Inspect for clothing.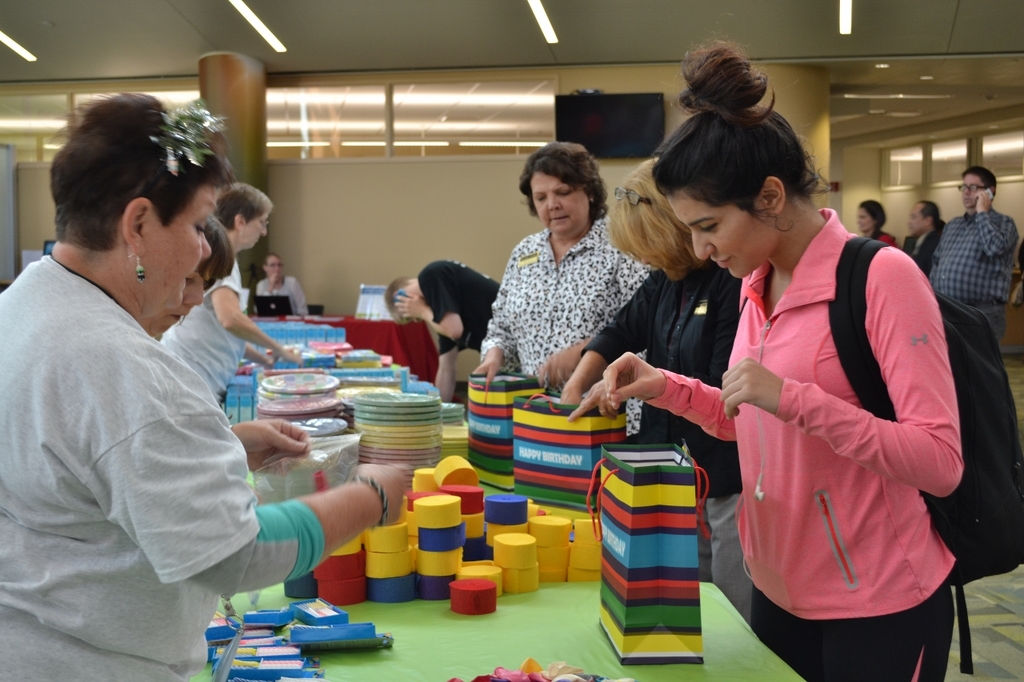
Inspection: 18 192 306 655.
